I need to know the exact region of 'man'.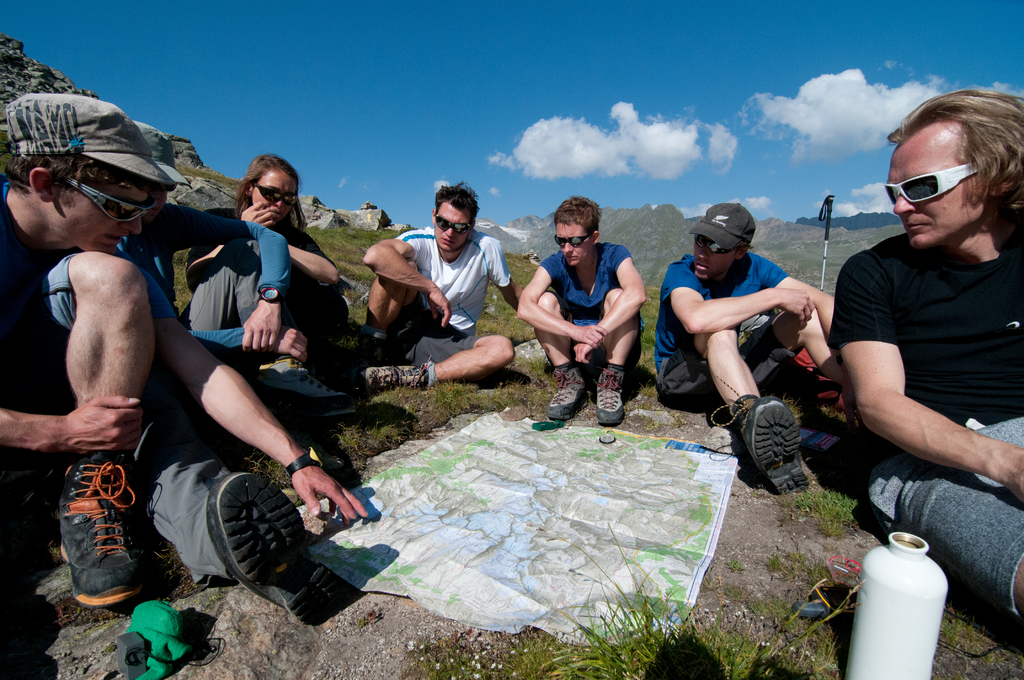
Region: Rect(119, 118, 356, 633).
